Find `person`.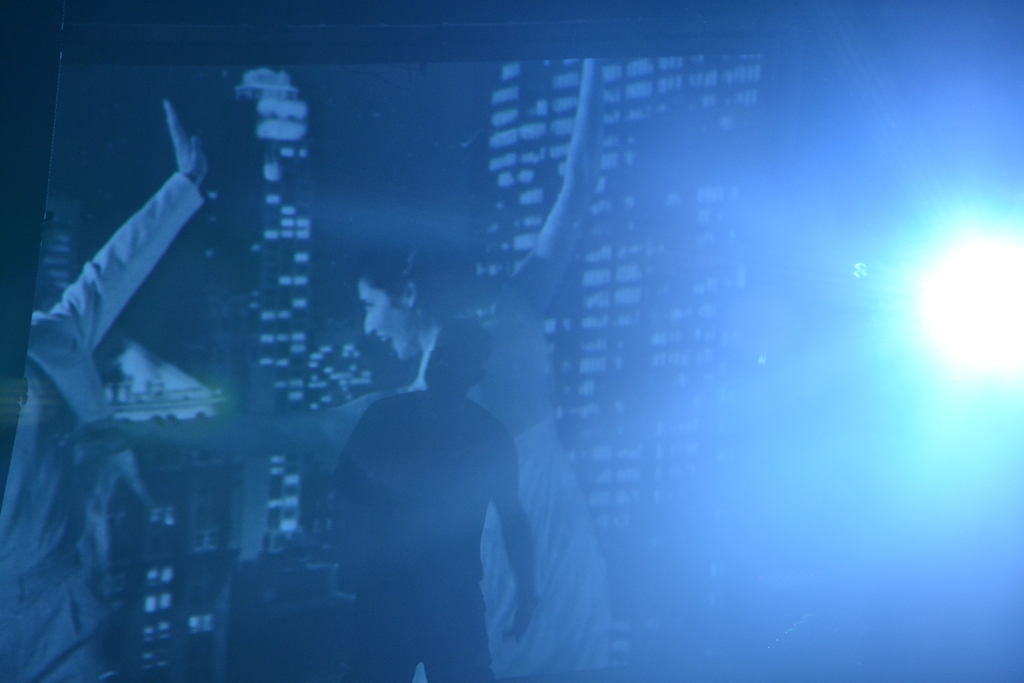
x1=54 y1=50 x2=603 y2=682.
